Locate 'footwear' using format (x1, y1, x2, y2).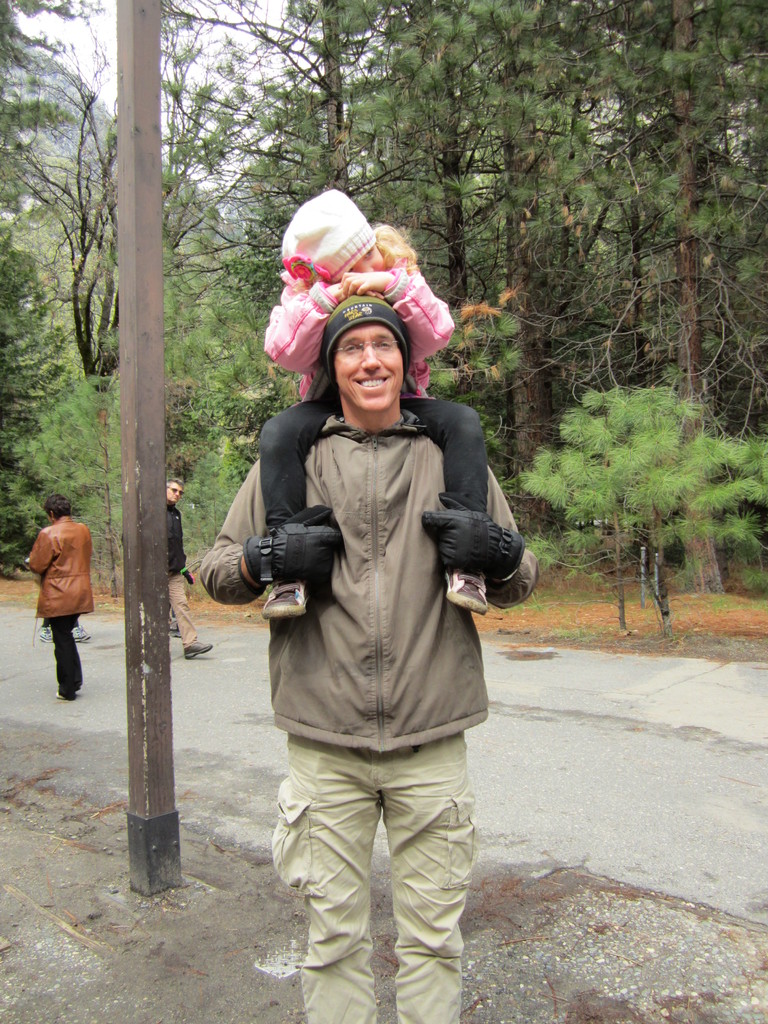
(70, 627, 91, 641).
